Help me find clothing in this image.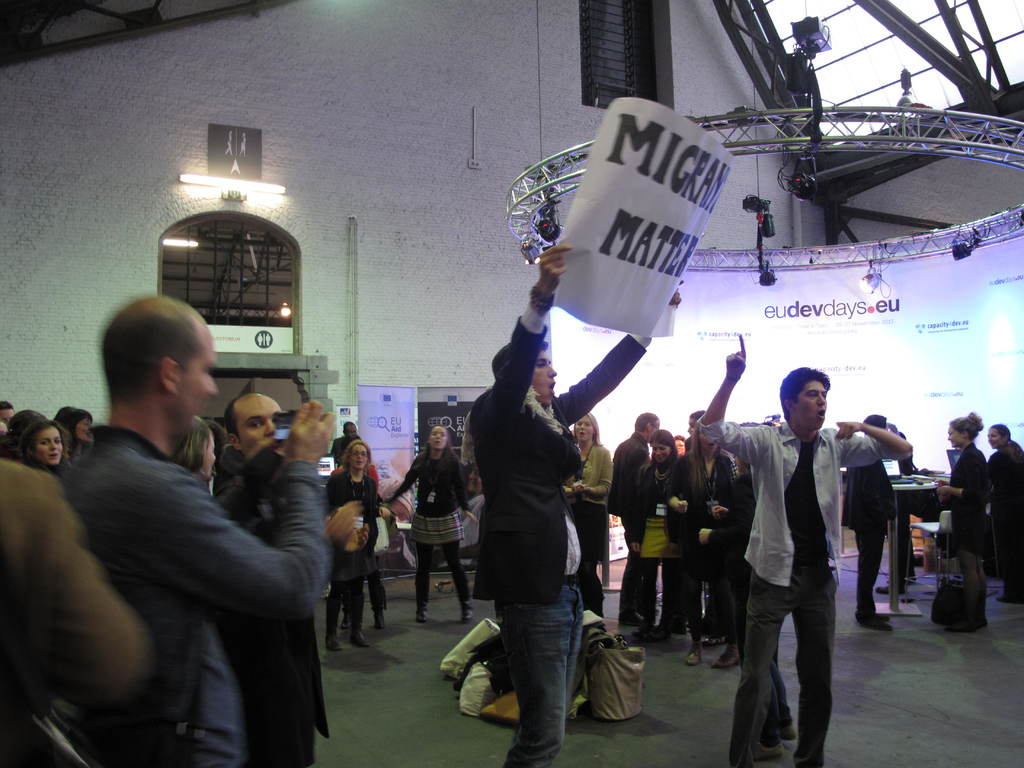
Found it: 665 458 740 641.
